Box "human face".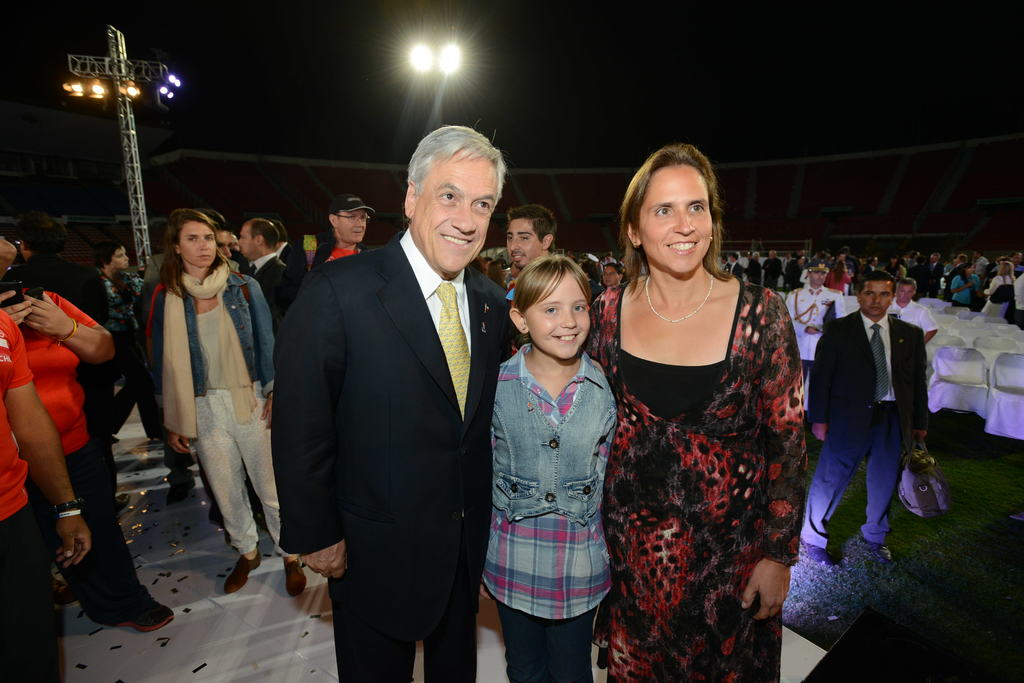
[left=104, top=246, right=125, bottom=269].
